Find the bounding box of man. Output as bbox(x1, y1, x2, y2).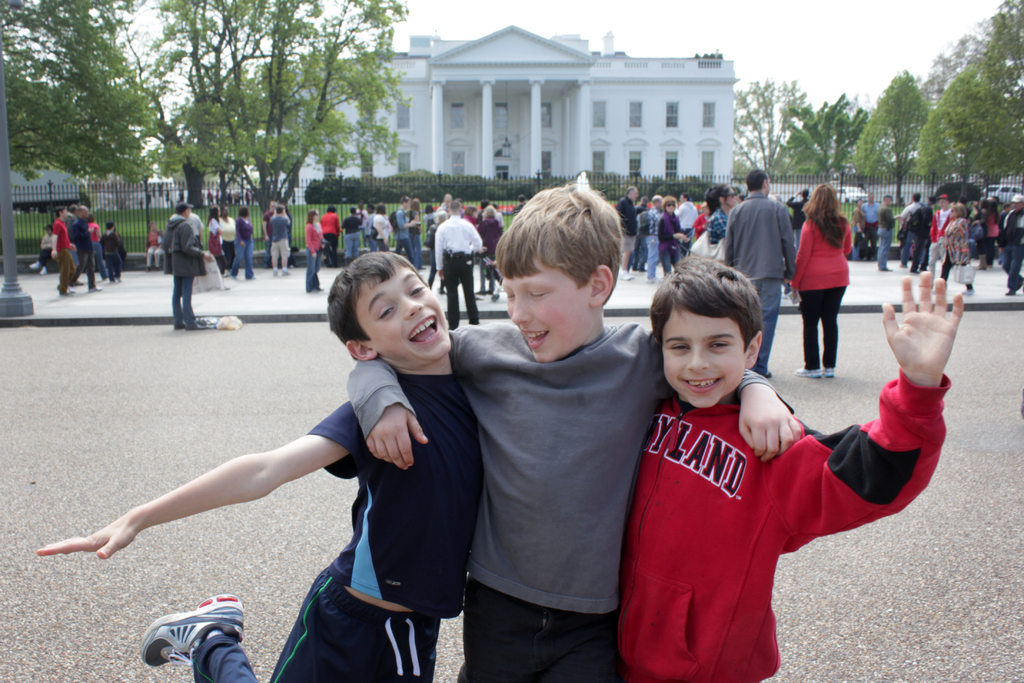
bbox(70, 202, 92, 293).
